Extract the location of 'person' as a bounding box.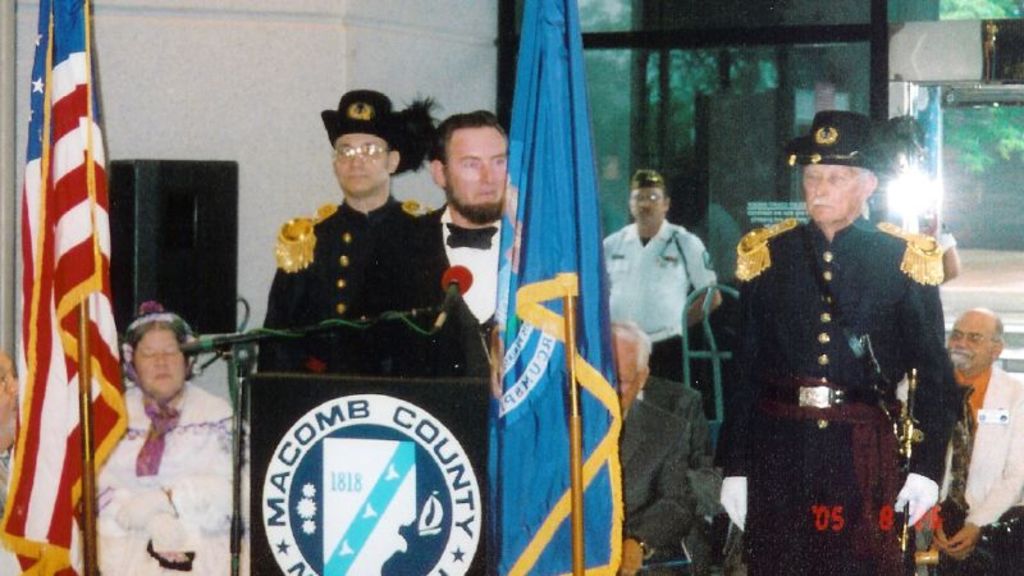
left=82, top=302, right=251, bottom=575.
